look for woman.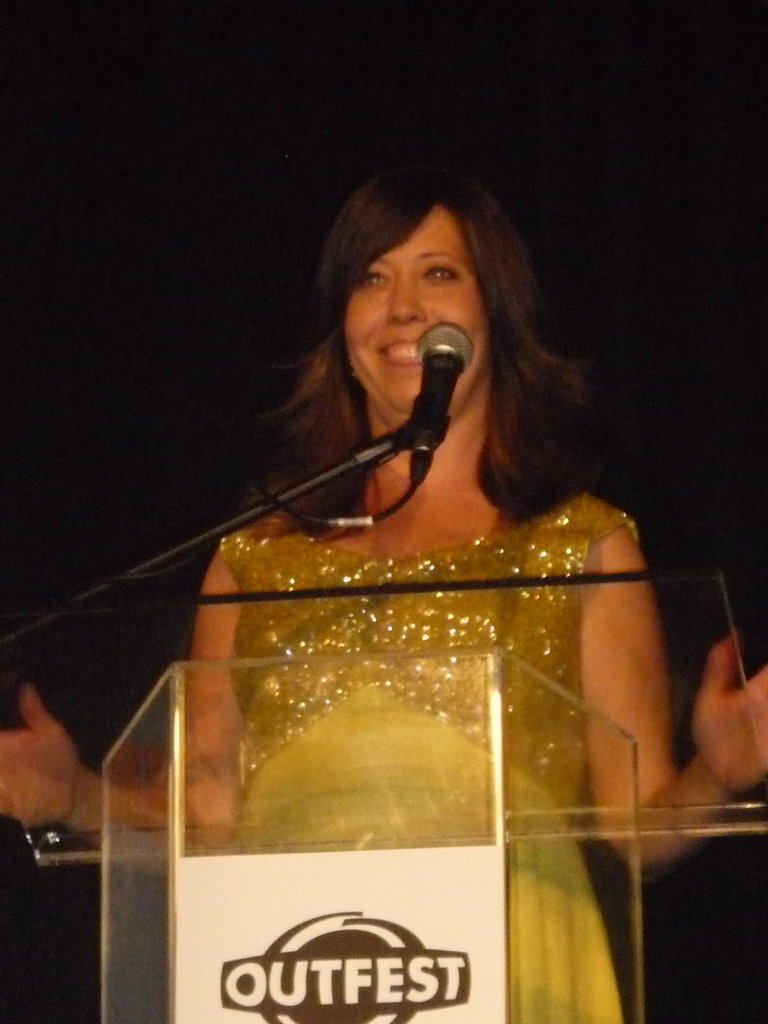
Found: bbox=[0, 164, 767, 1023].
